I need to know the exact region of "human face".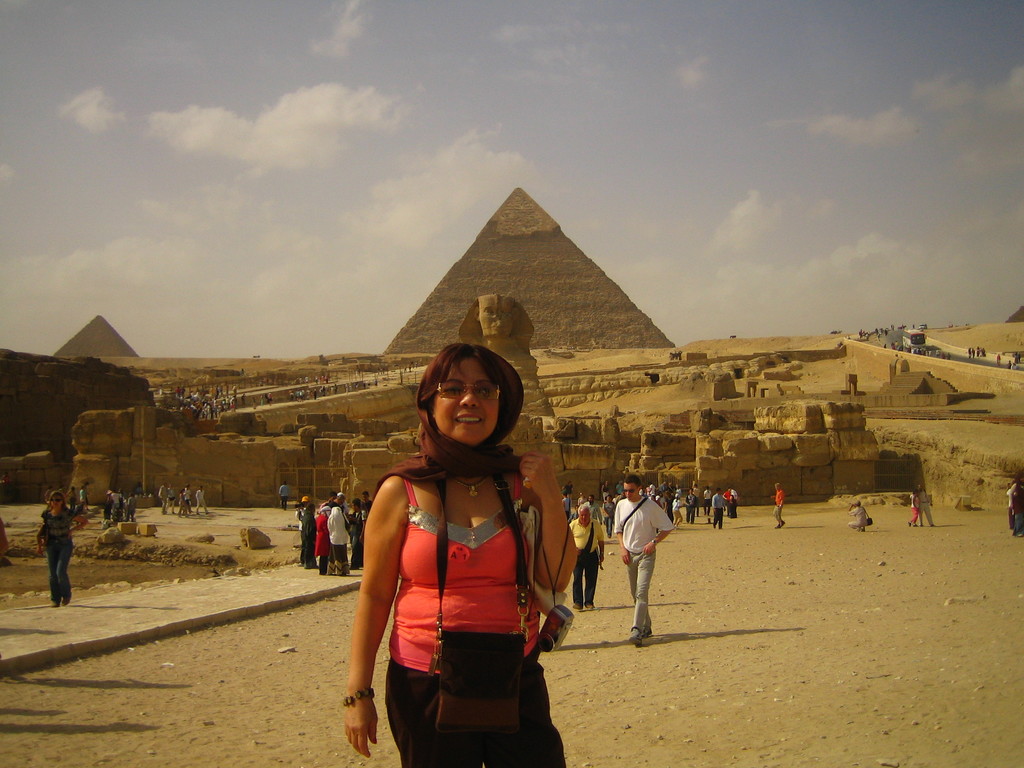
Region: box(428, 359, 509, 446).
